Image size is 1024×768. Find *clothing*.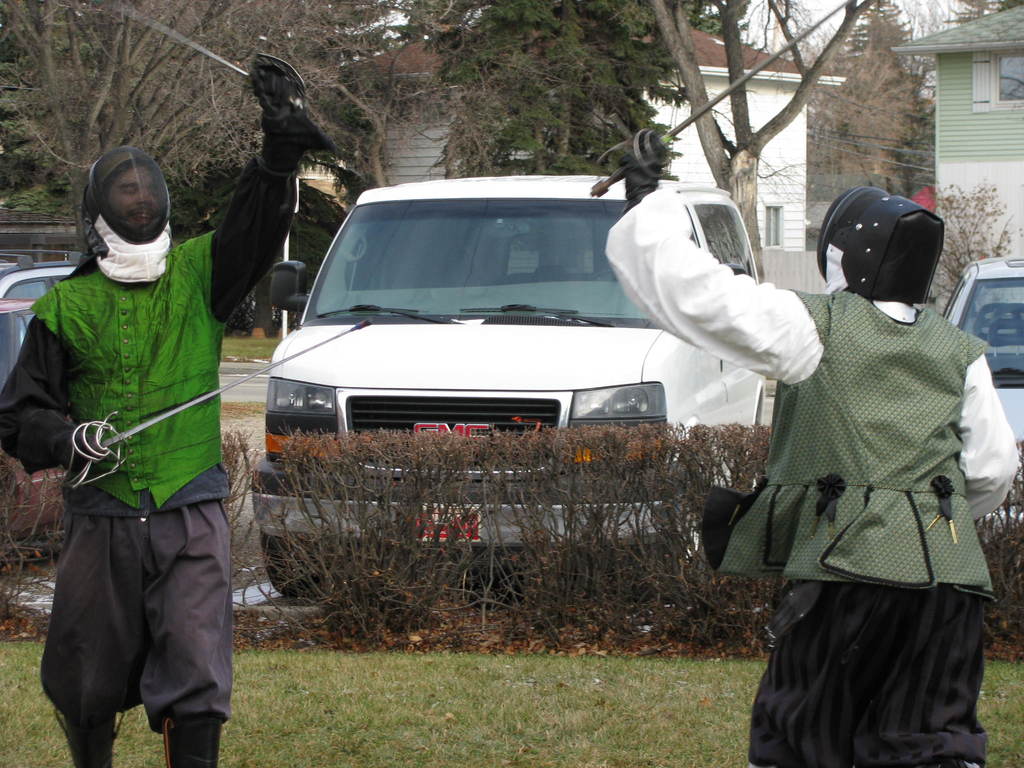
box=[600, 186, 1020, 767].
